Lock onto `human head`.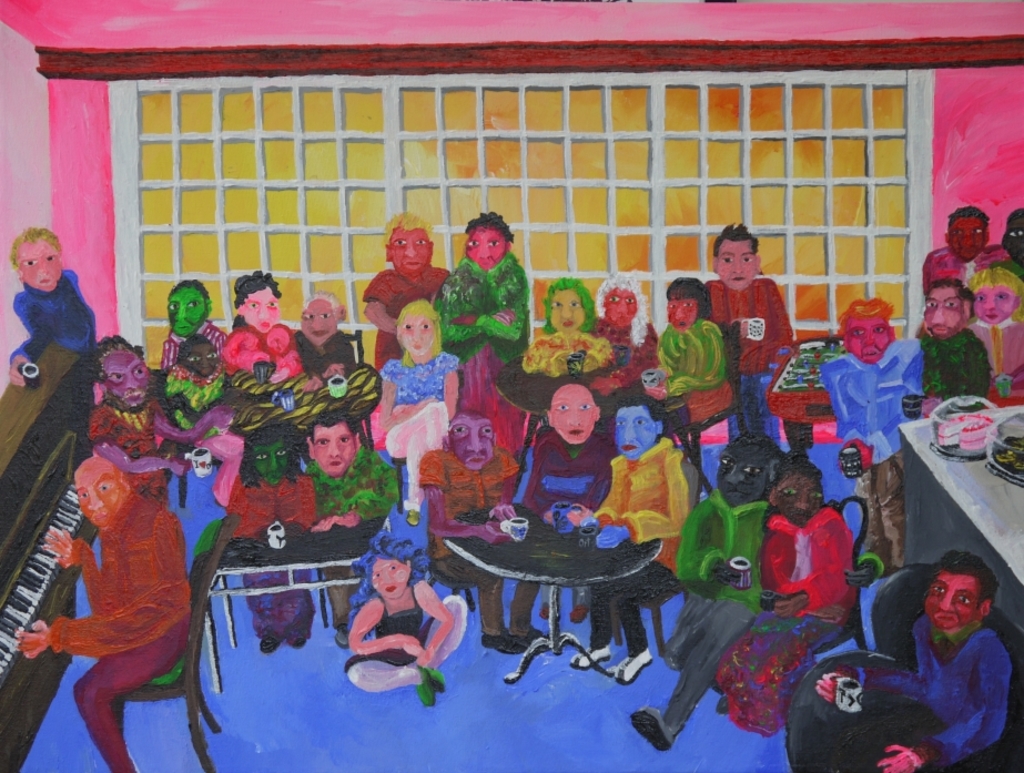
Locked: bbox=(379, 214, 436, 275).
